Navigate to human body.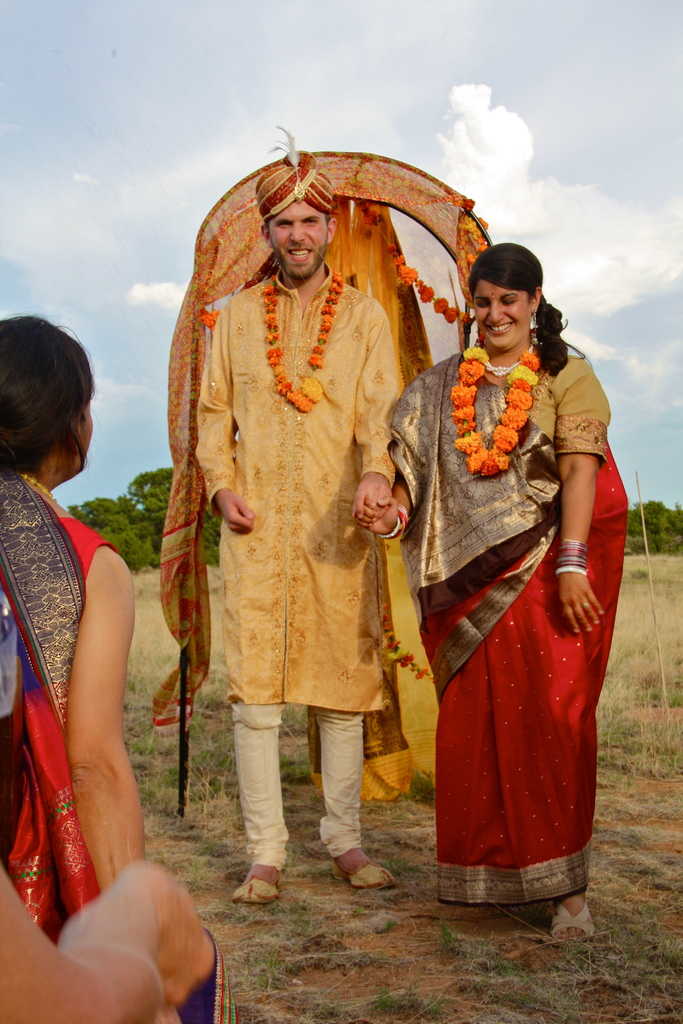
Navigation target: region(198, 266, 396, 908).
